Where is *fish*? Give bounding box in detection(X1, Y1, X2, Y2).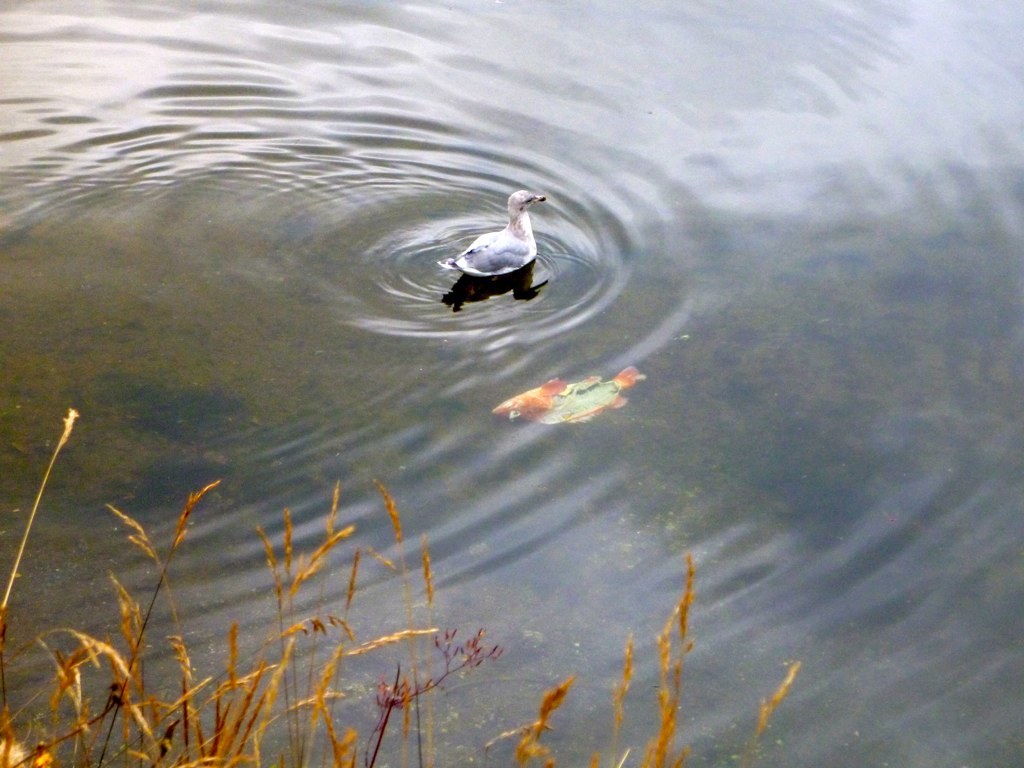
detection(491, 366, 645, 437).
